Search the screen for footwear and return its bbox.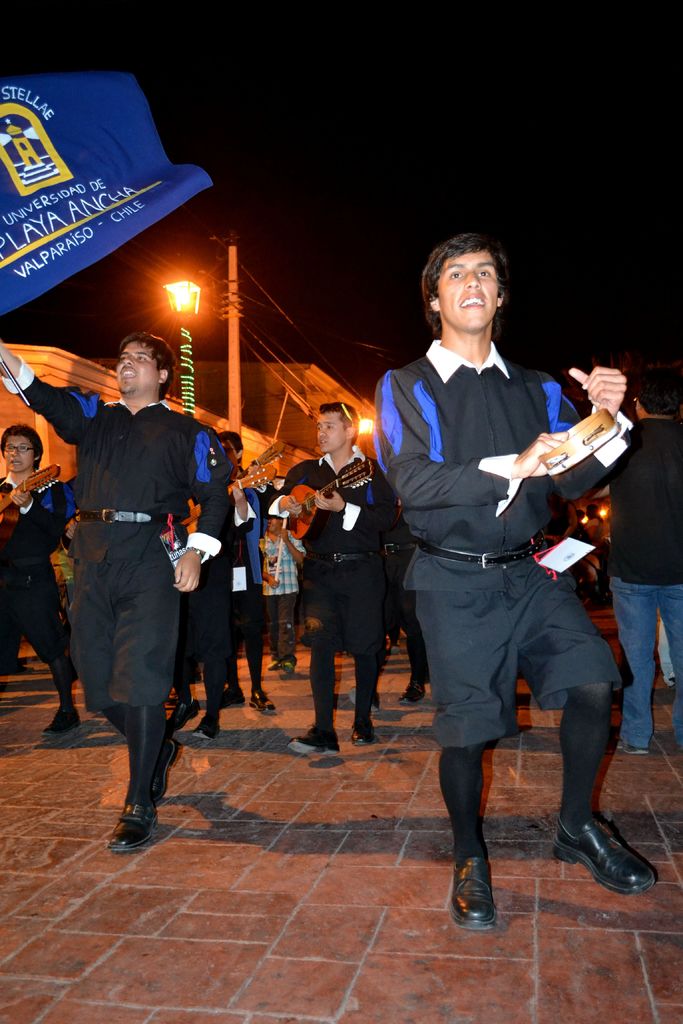
Found: <region>447, 853, 495, 930</region>.
